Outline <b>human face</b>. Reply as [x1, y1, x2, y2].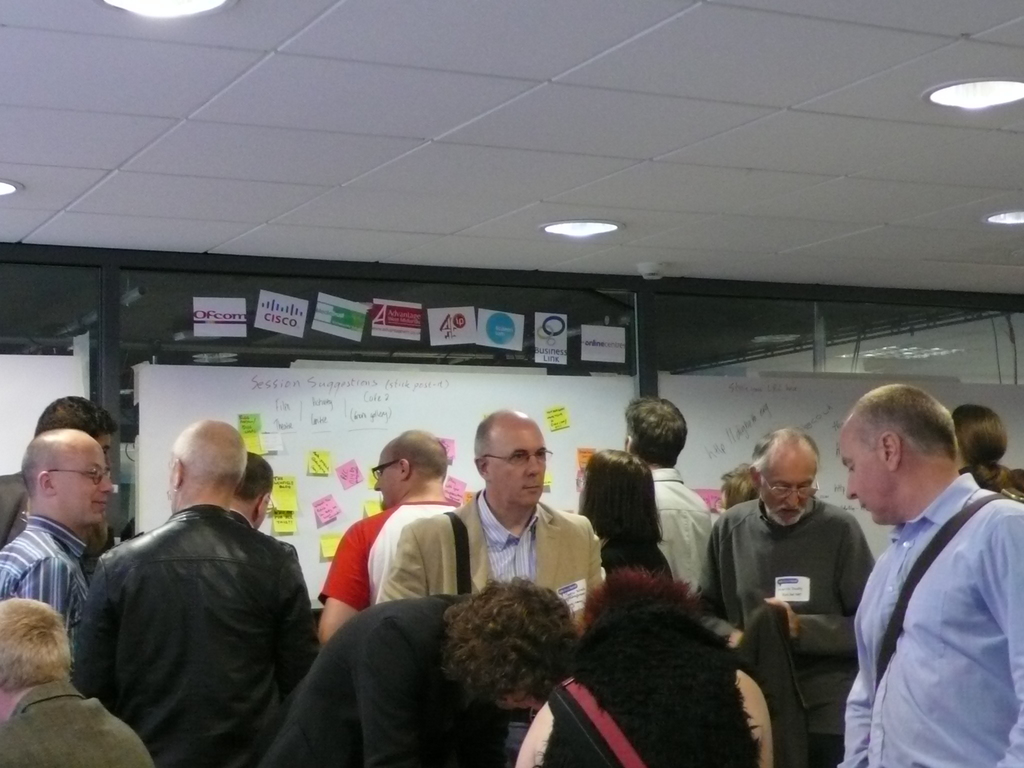
[54, 441, 113, 519].
